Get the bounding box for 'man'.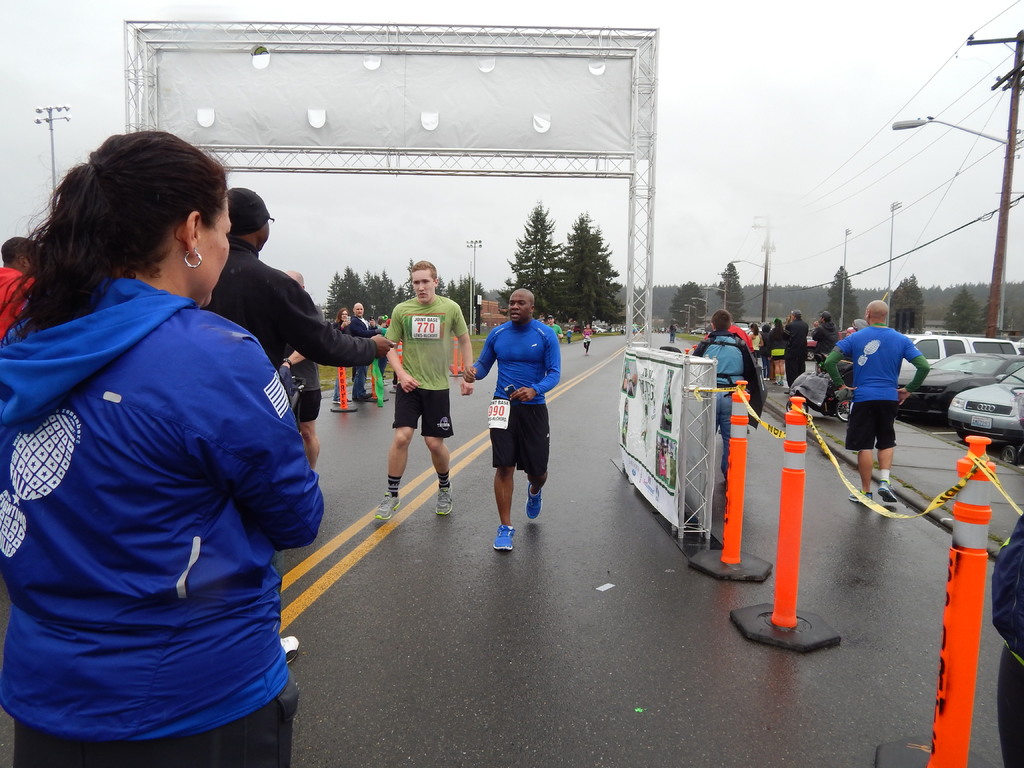
(x1=204, y1=189, x2=393, y2=396).
